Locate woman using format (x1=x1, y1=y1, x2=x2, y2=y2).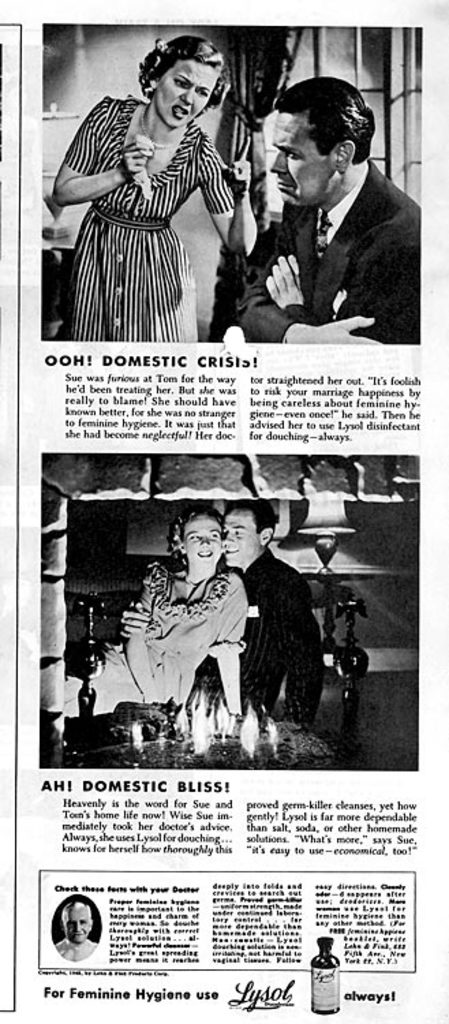
(x1=60, y1=504, x2=254, y2=722).
